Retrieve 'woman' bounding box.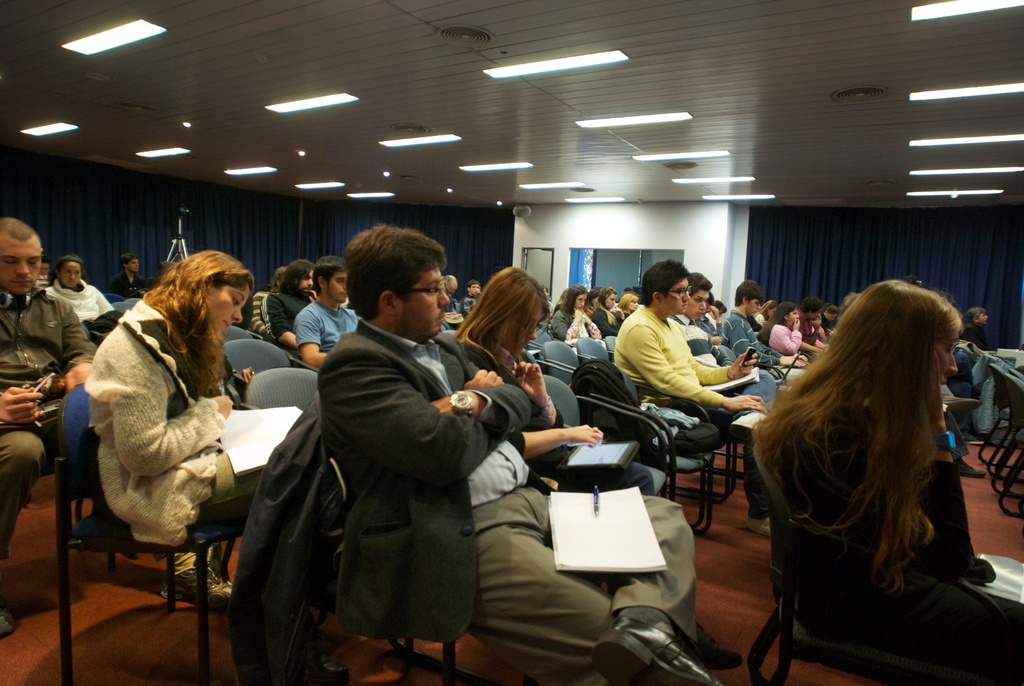
Bounding box: rect(590, 284, 629, 345).
